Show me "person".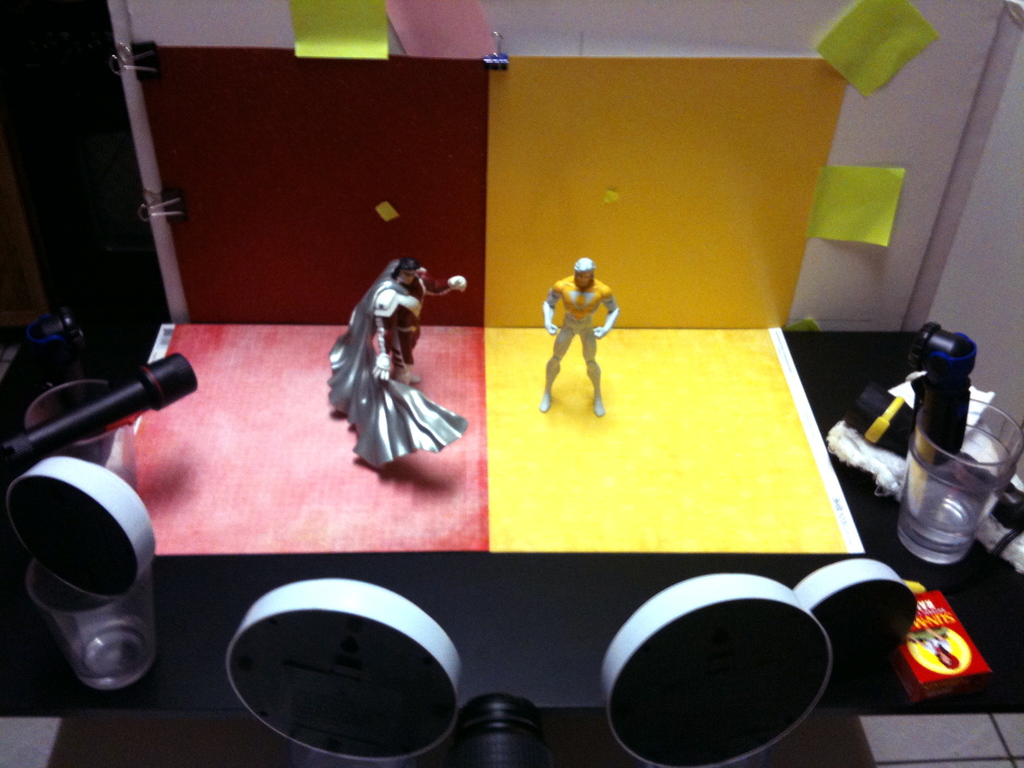
"person" is here: [536, 242, 618, 413].
